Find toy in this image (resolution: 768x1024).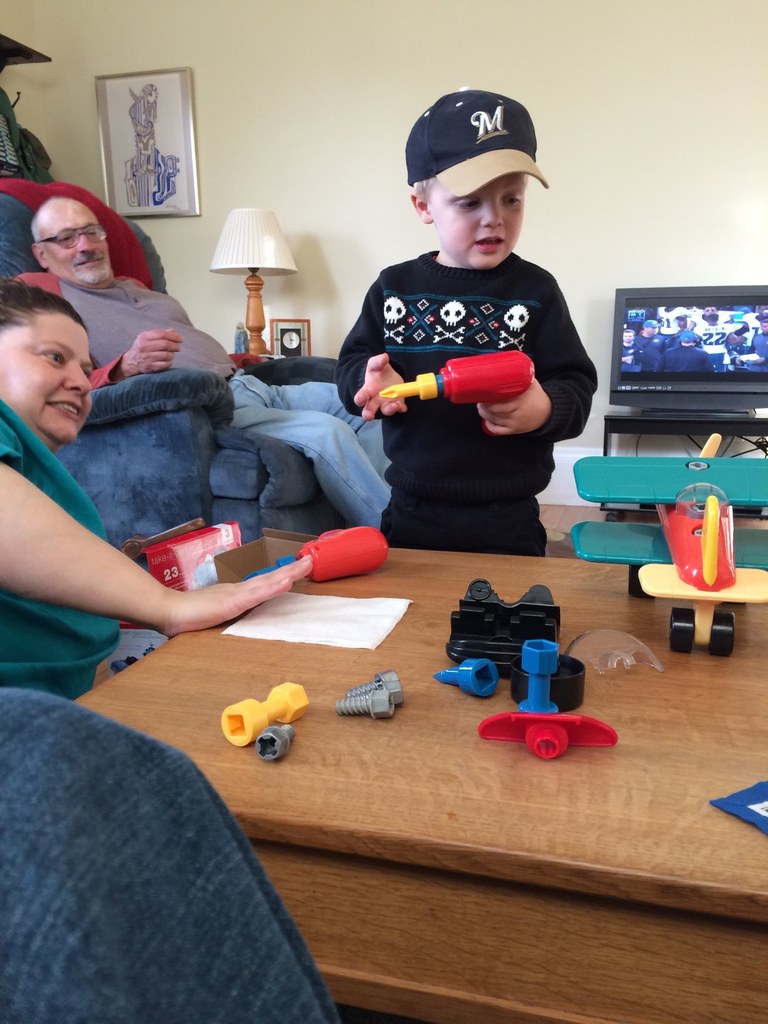
347, 671, 406, 706.
